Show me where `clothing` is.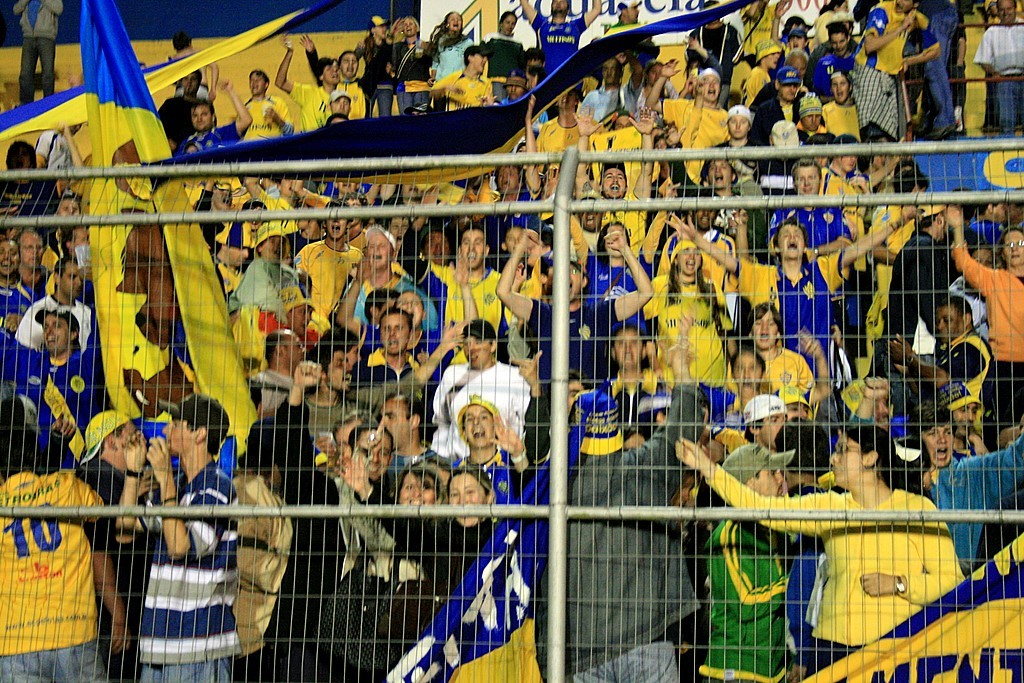
`clothing` is at (left=344, top=273, right=439, bottom=336).
